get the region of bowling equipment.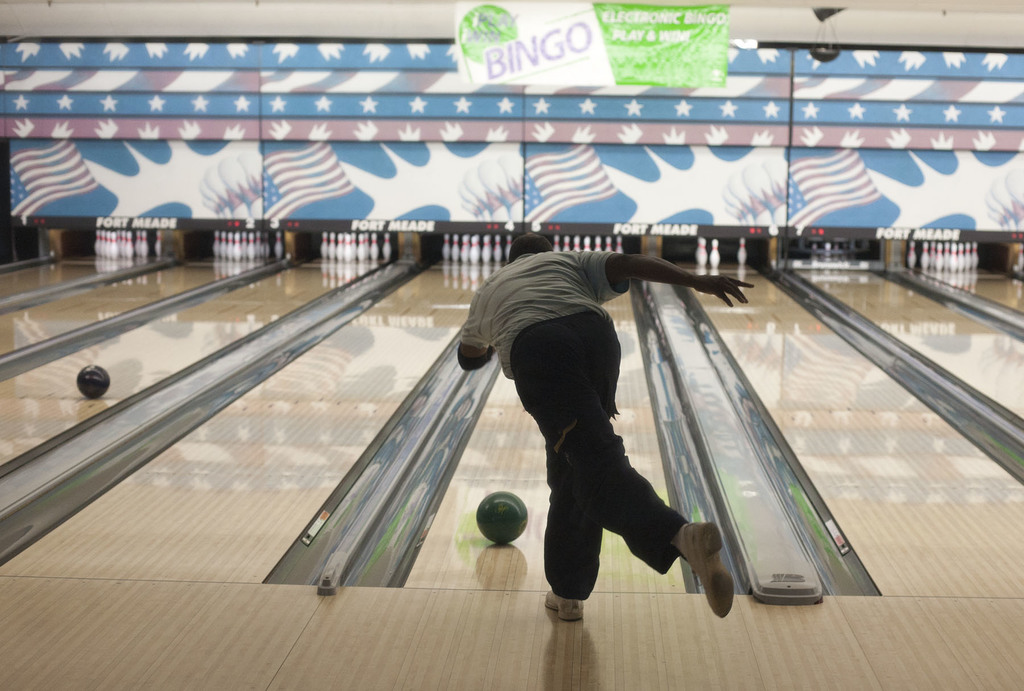
(911,244,920,271).
